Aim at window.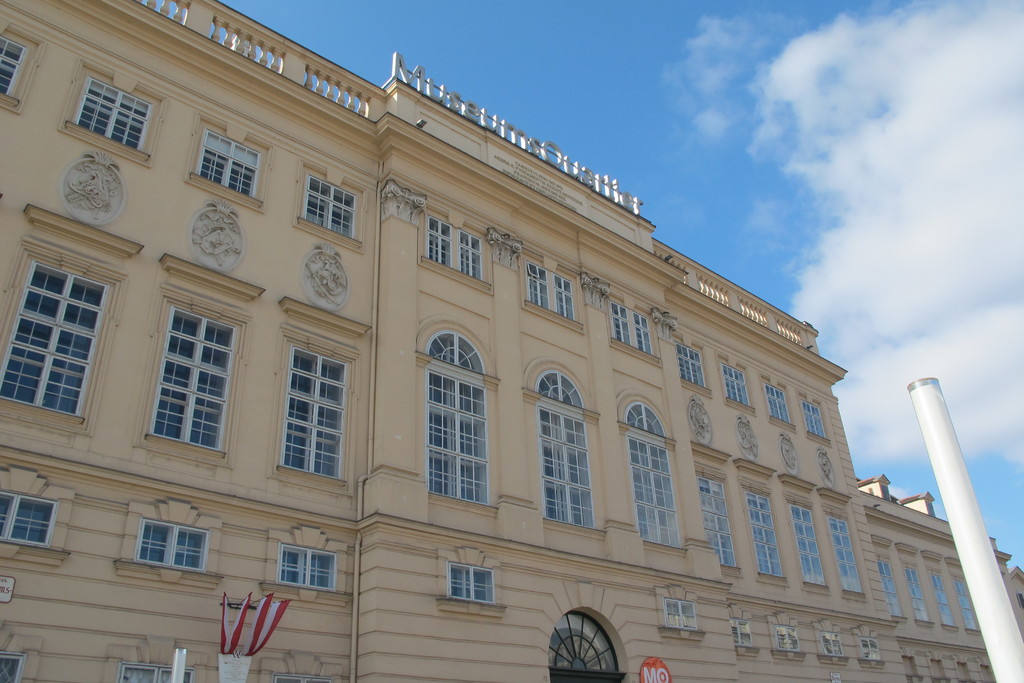
Aimed at box(520, 247, 586, 339).
